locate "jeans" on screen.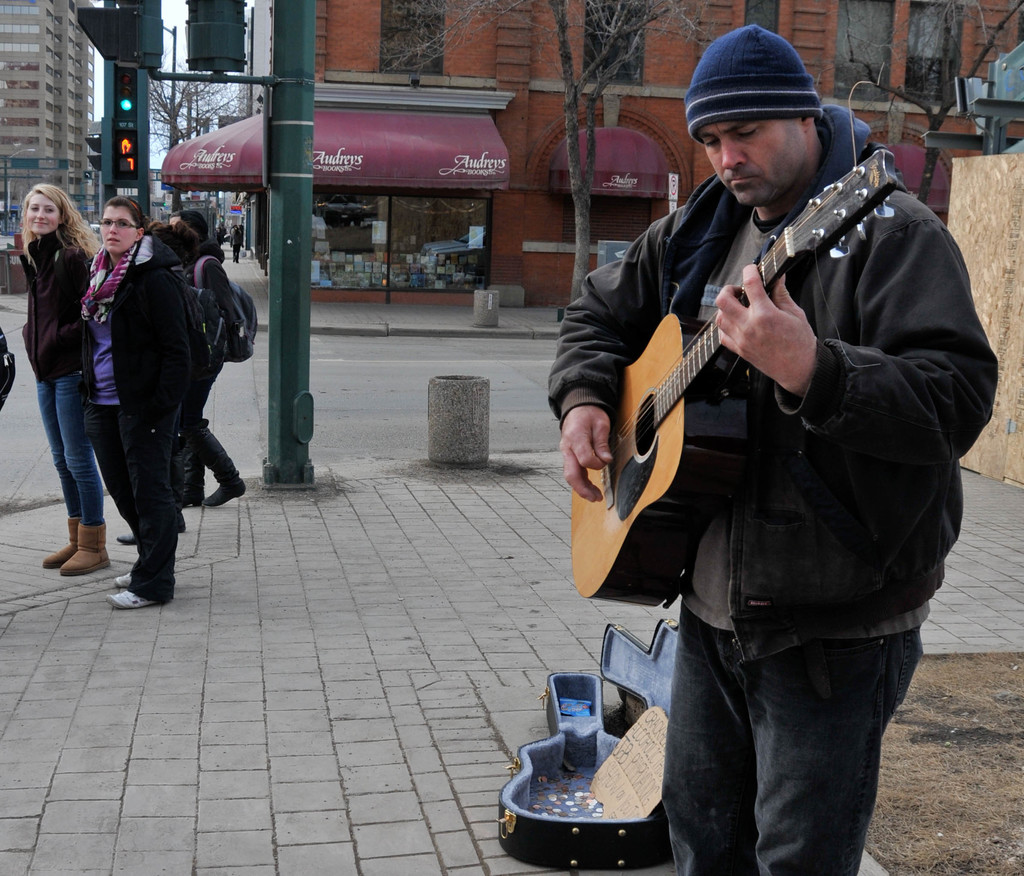
On screen at (left=35, top=370, right=102, bottom=527).
